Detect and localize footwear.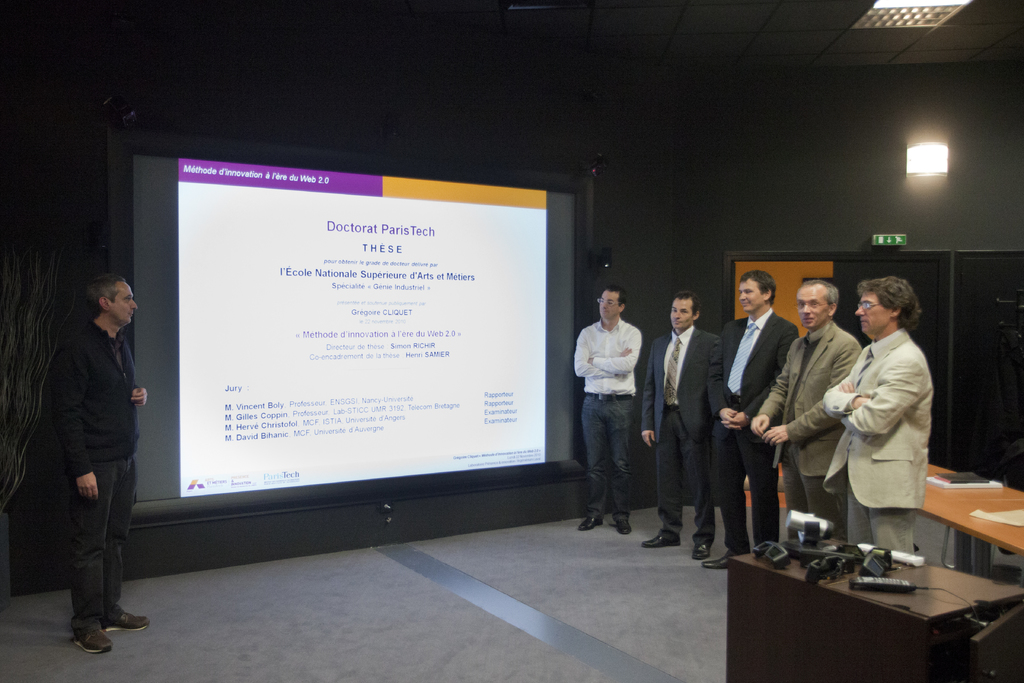
Localized at <region>614, 522, 628, 534</region>.
